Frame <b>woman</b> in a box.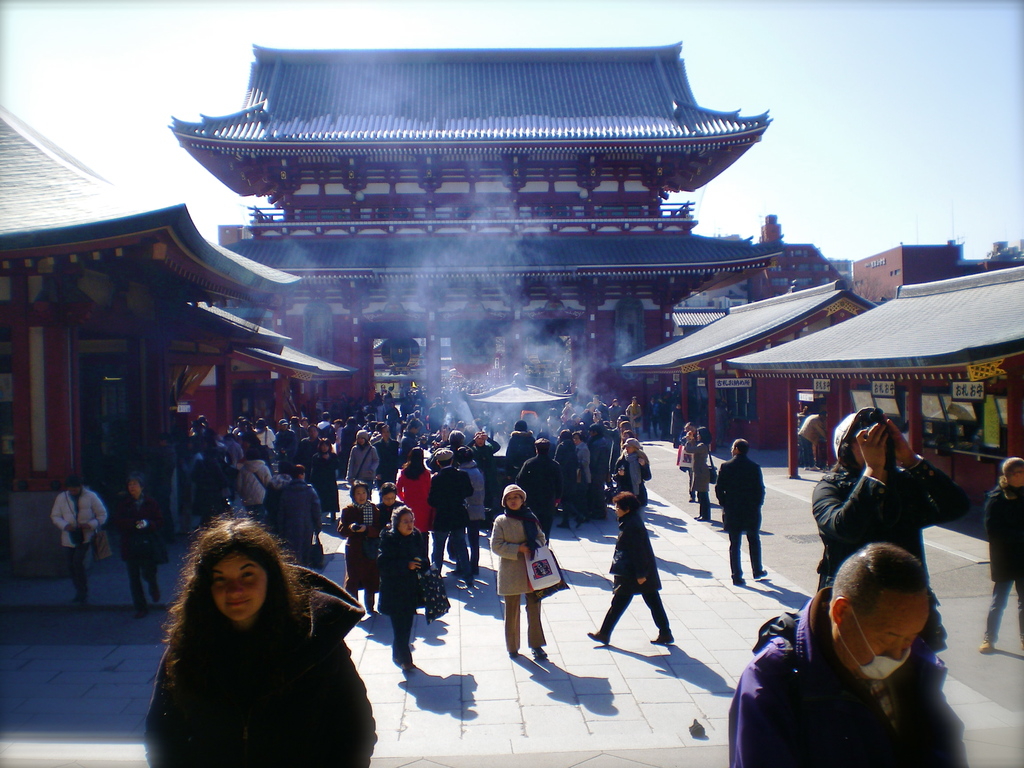
[x1=586, y1=495, x2=674, y2=650].
